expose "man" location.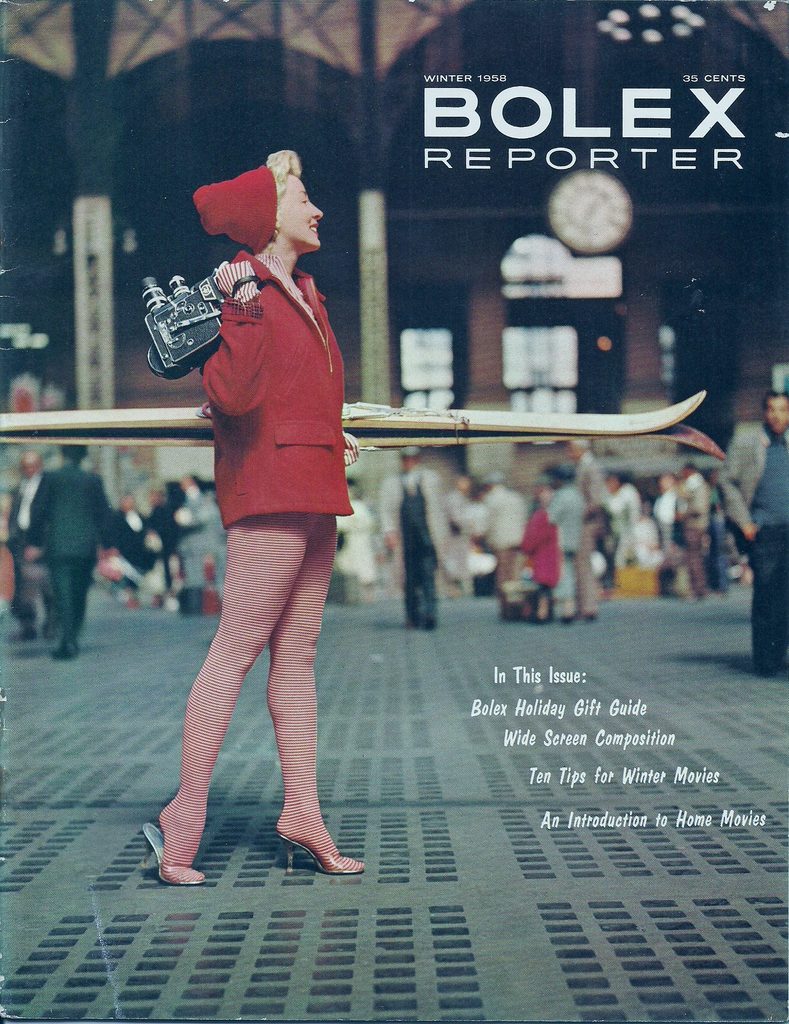
Exposed at bbox=[0, 454, 56, 638].
